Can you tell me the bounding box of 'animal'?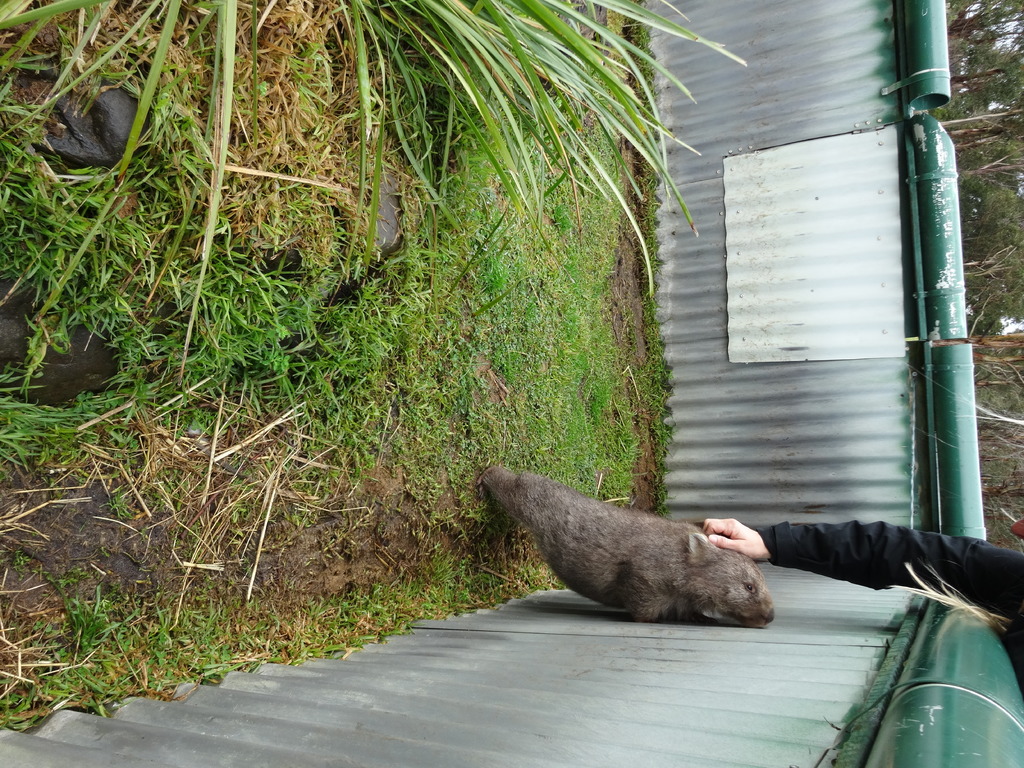
detection(465, 463, 807, 630).
